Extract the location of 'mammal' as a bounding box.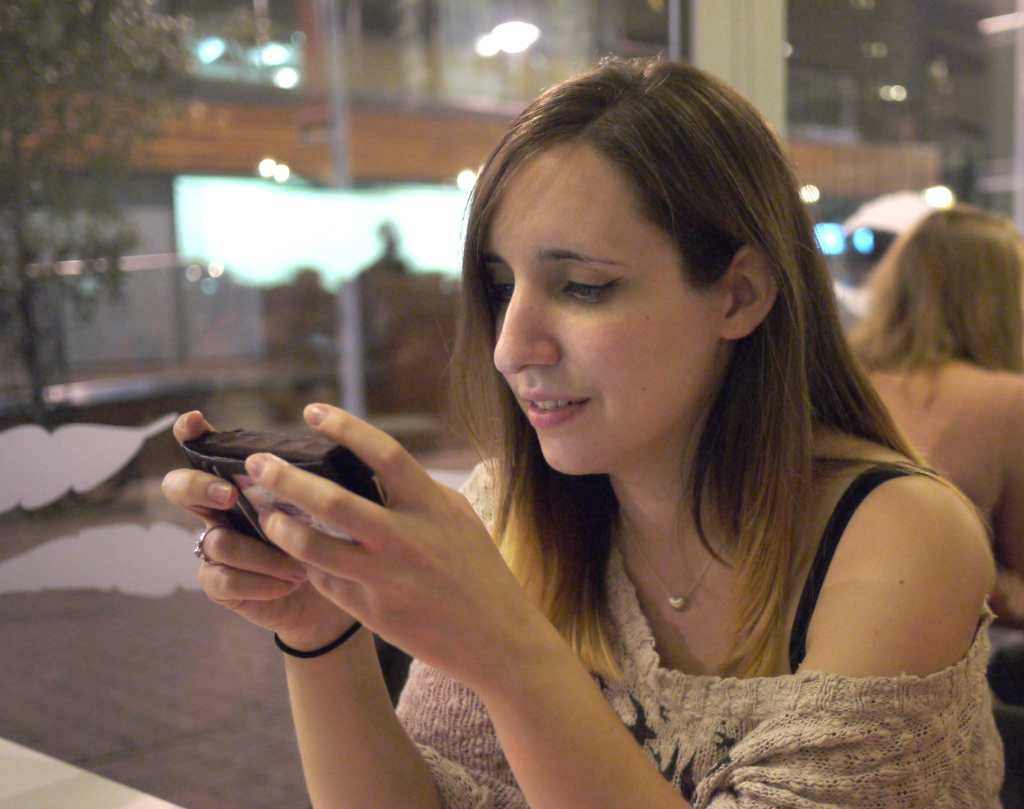
(left=841, top=214, right=1023, bottom=703).
